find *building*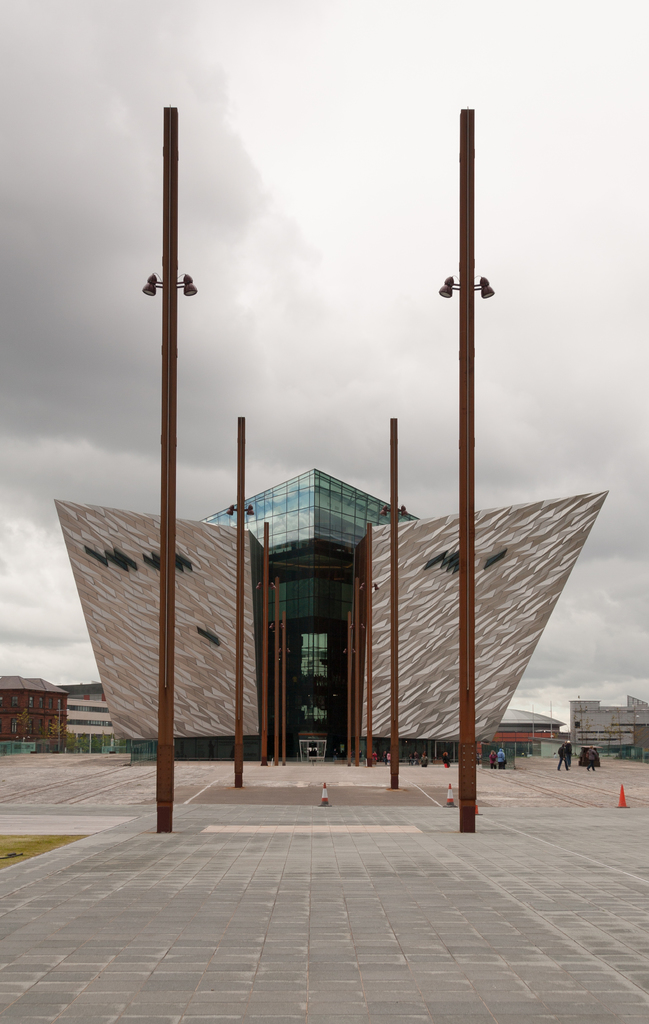
x1=0, y1=676, x2=63, y2=753
